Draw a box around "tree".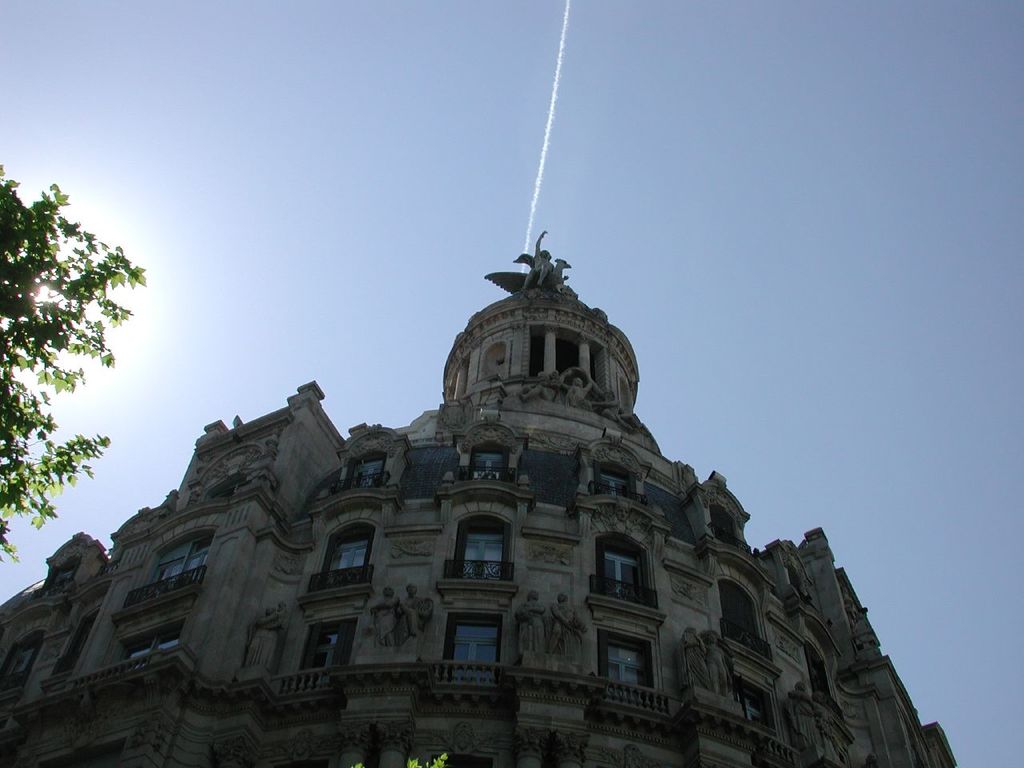
{"x1": 13, "y1": 164, "x2": 136, "y2": 586}.
